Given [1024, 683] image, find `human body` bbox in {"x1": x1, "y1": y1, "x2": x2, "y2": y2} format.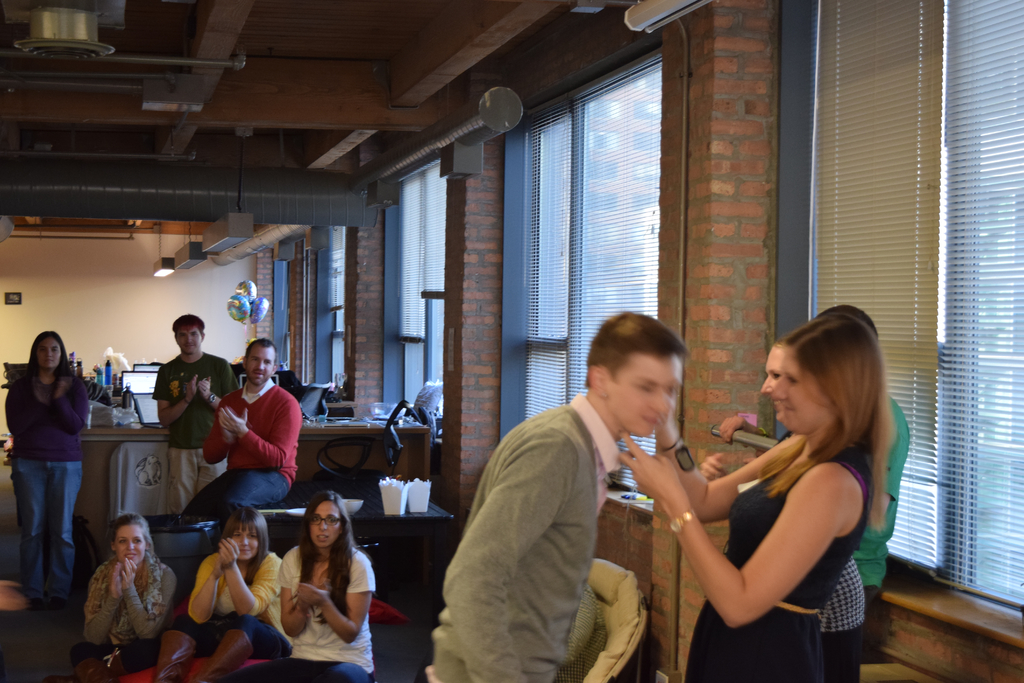
{"x1": 70, "y1": 521, "x2": 168, "y2": 673}.
